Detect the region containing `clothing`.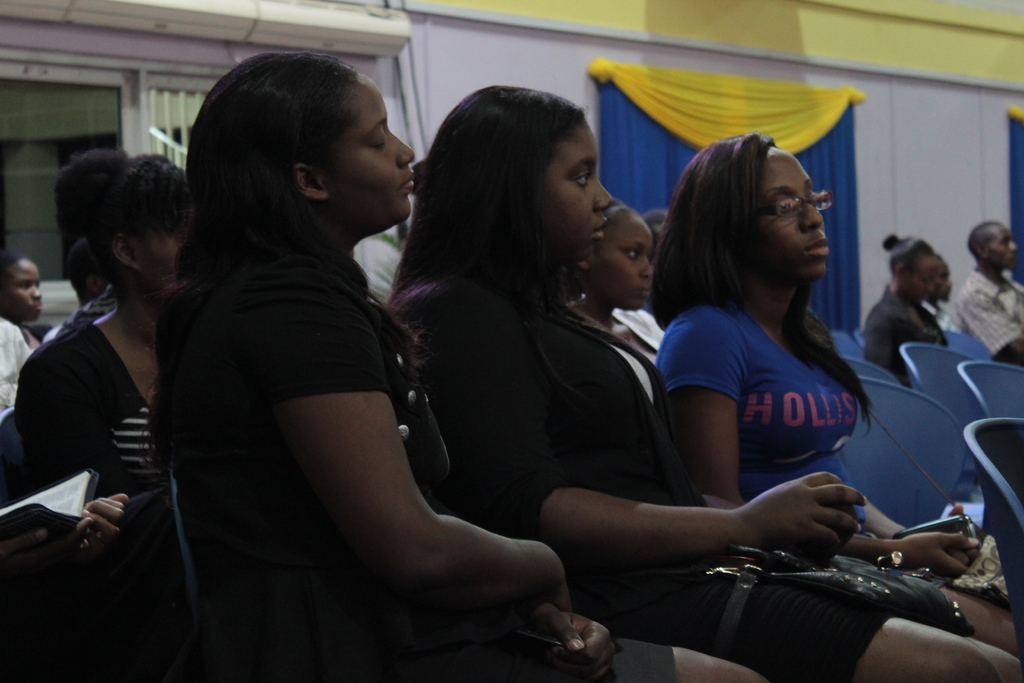
detection(650, 295, 967, 636).
